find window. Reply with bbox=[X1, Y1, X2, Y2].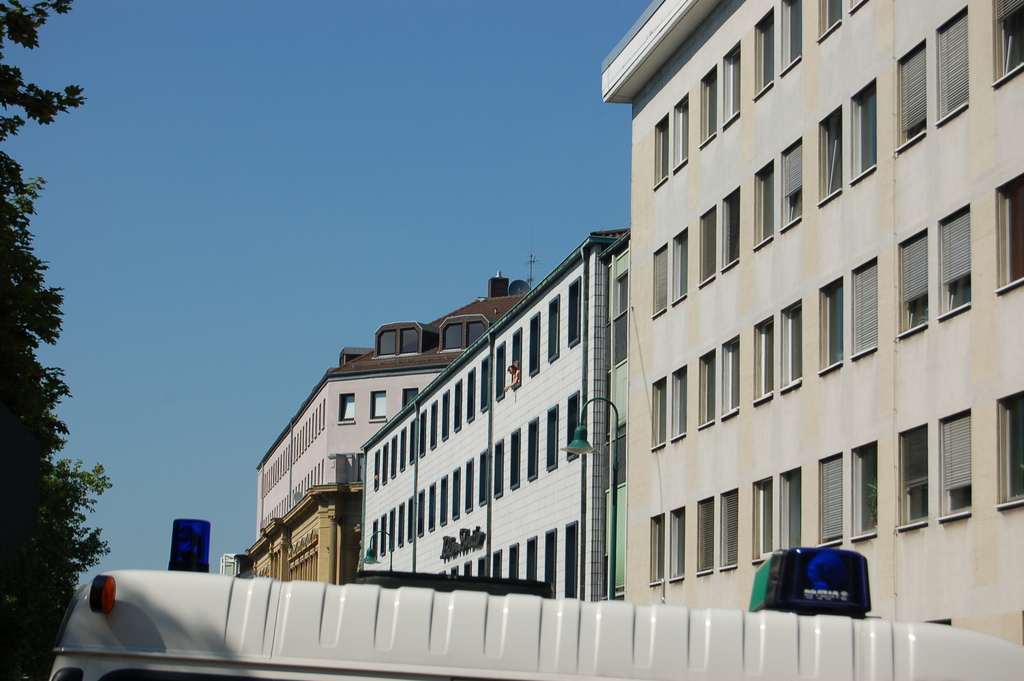
bbox=[648, 369, 662, 443].
